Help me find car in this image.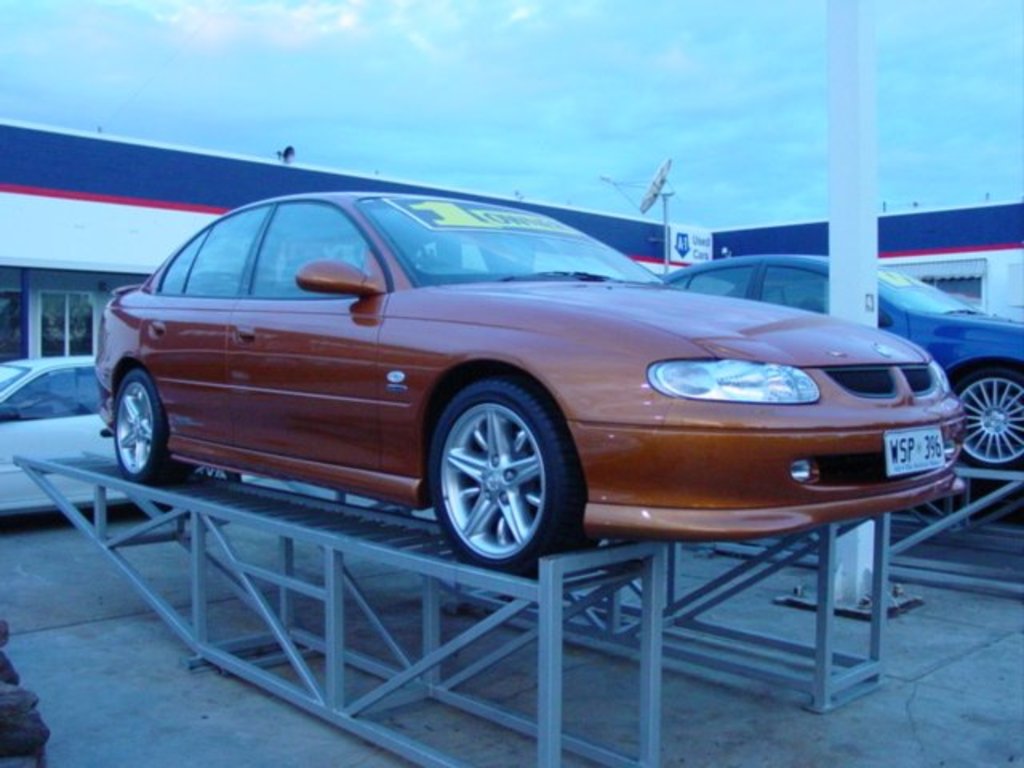
Found it: {"x1": 0, "y1": 355, "x2": 256, "y2": 517}.
